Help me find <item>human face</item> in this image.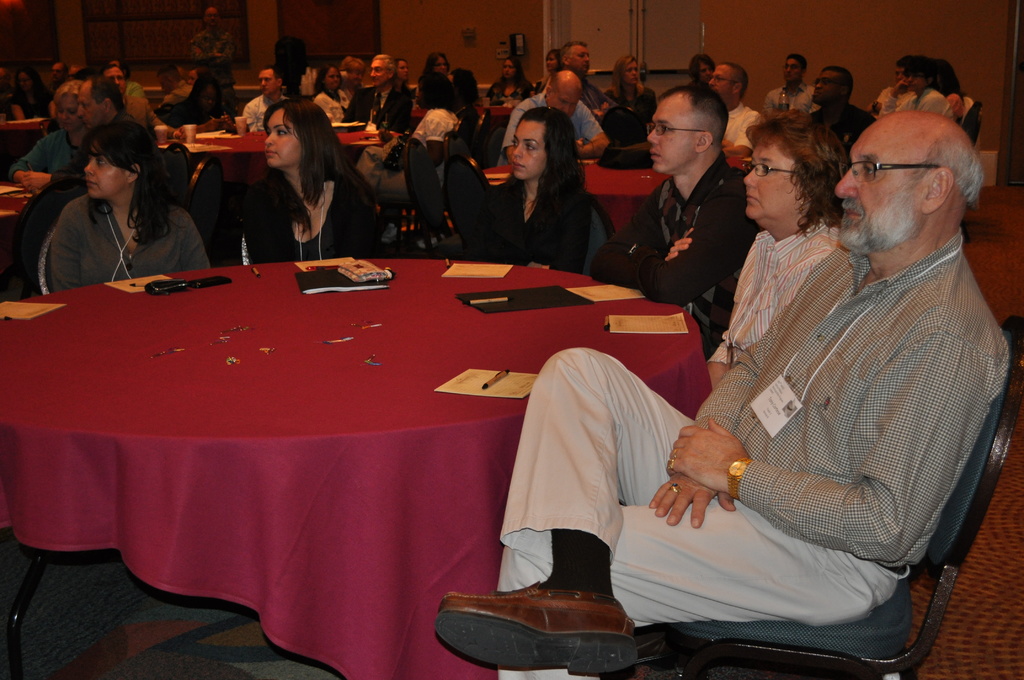
Found it: 369,63,385,83.
